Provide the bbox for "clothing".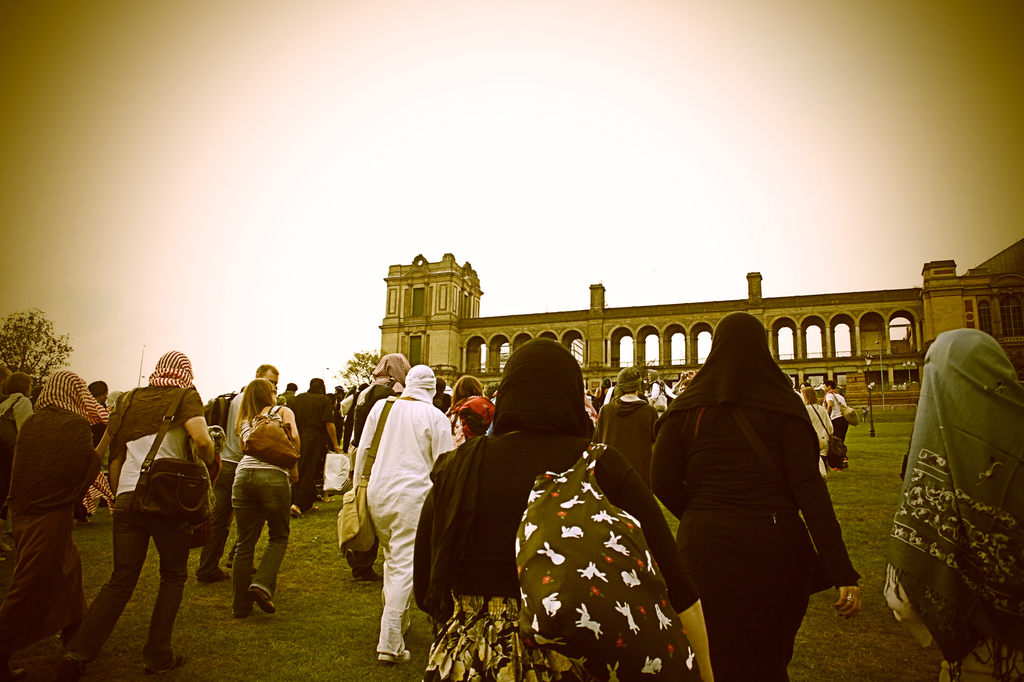
x1=412 y1=342 x2=691 y2=681.
